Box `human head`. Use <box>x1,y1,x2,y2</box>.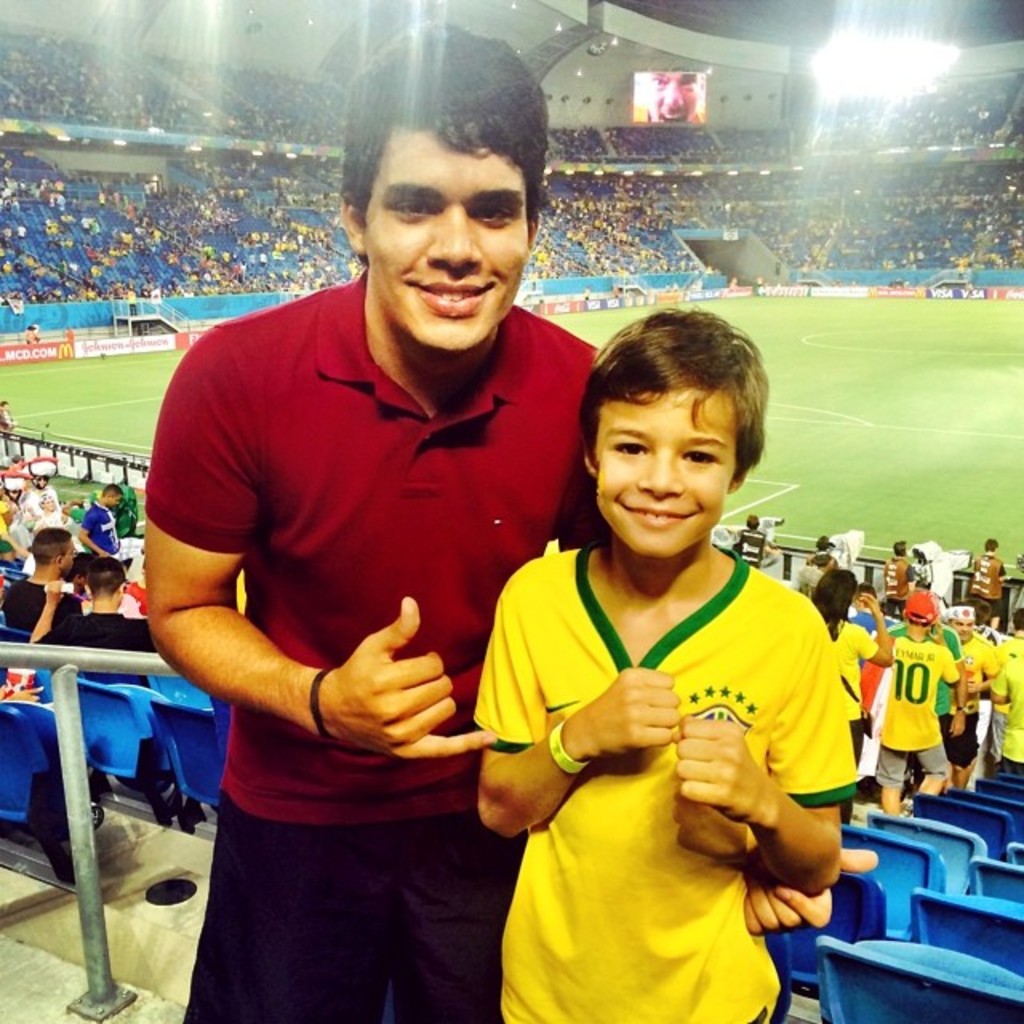
<box>104,477,131,514</box>.
